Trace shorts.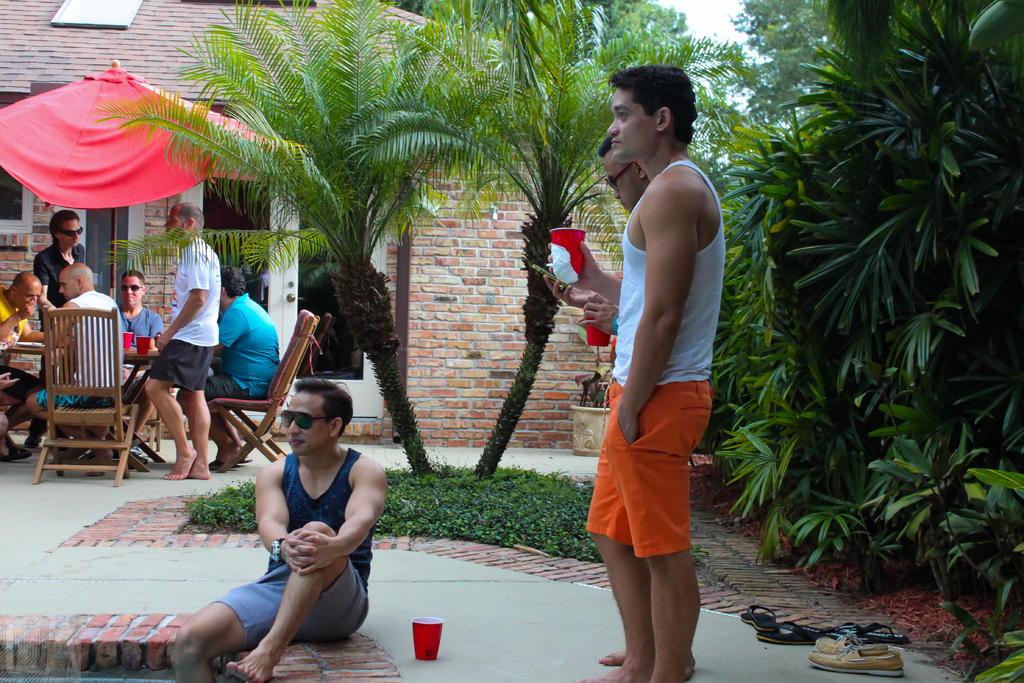
Traced to {"x1": 148, "y1": 347, "x2": 214, "y2": 391}.
